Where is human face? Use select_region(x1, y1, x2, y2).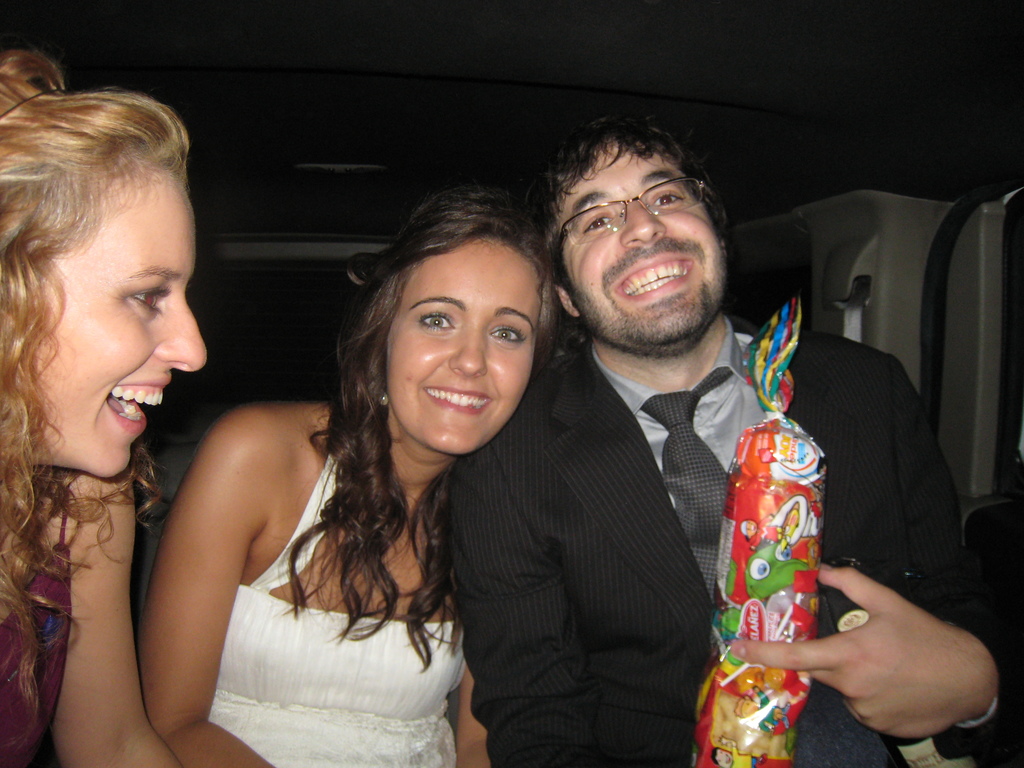
select_region(26, 163, 205, 479).
